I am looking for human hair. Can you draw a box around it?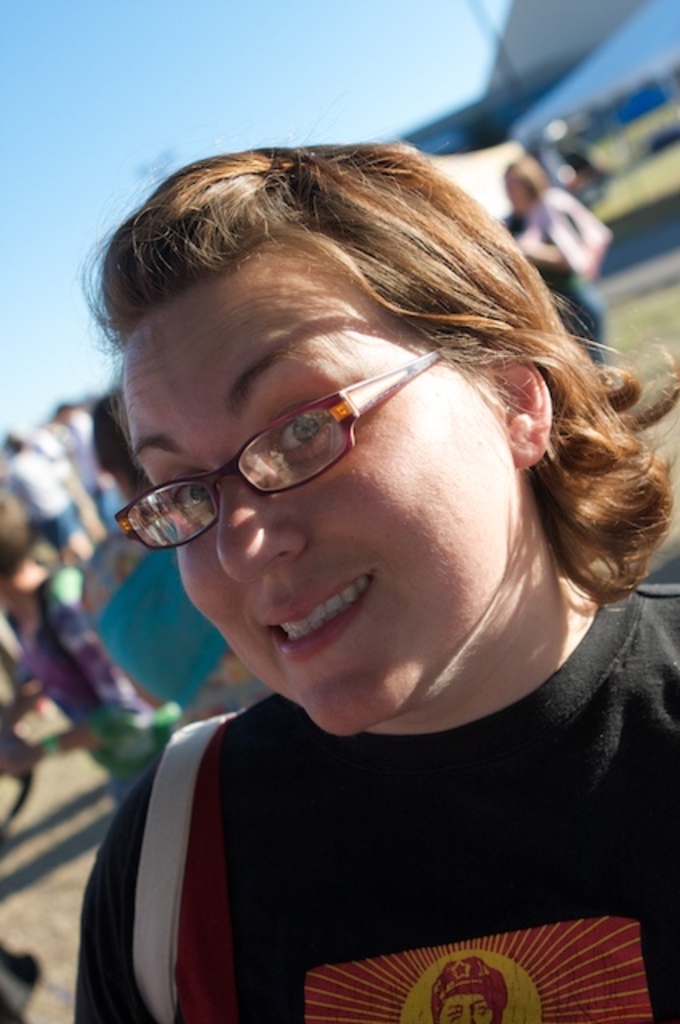
Sure, the bounding box is 501,160,546,202.
